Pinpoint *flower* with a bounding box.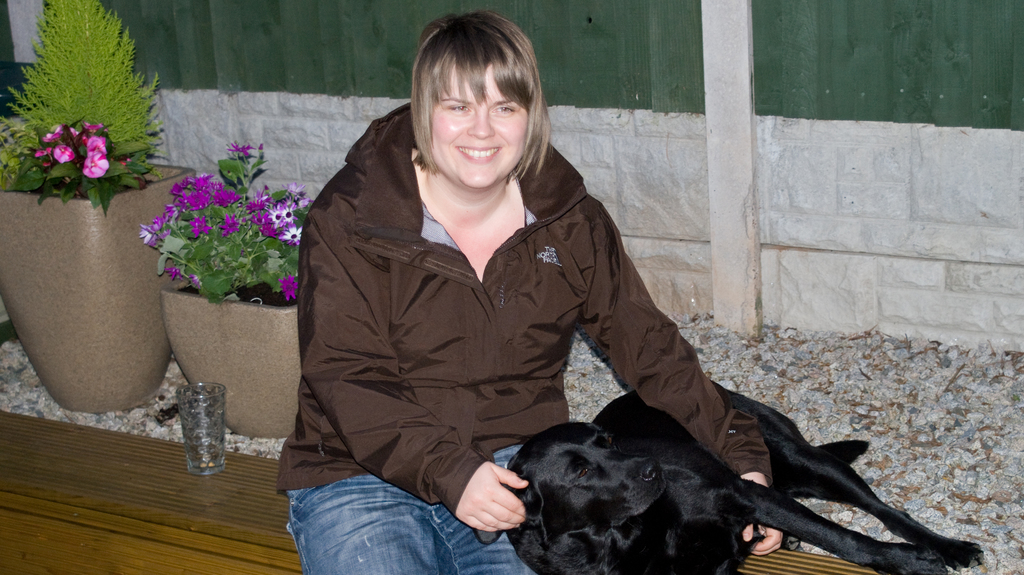
l=189, t=214, r=215, b=237.
